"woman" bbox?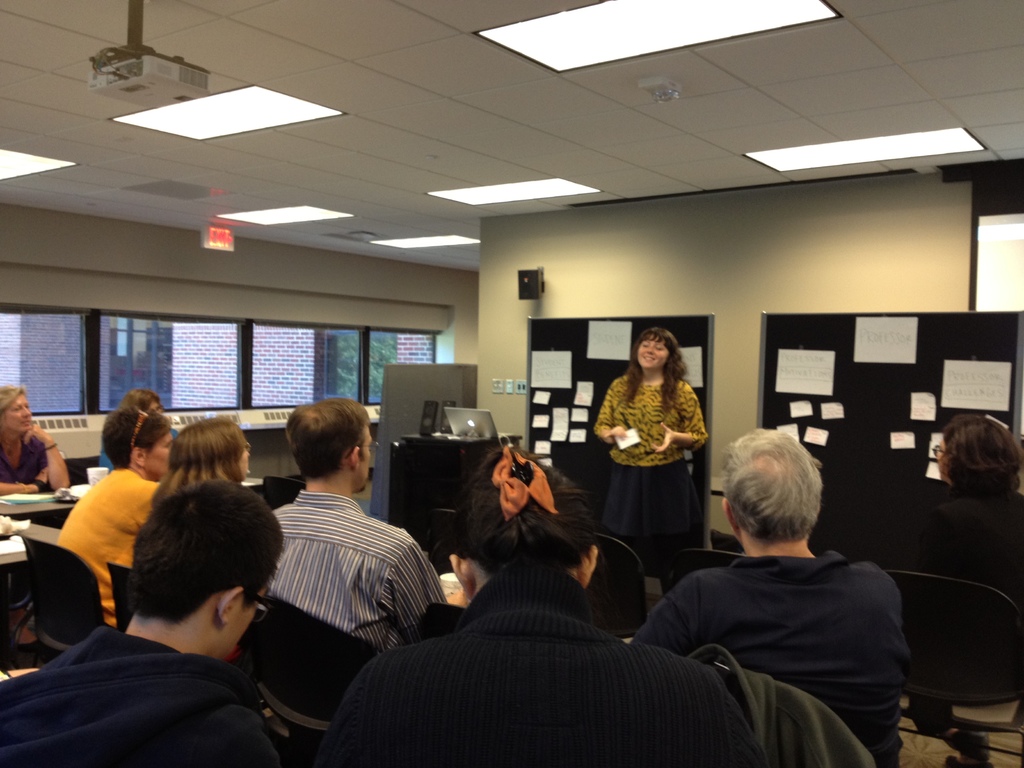
148, 413, 255, 504
